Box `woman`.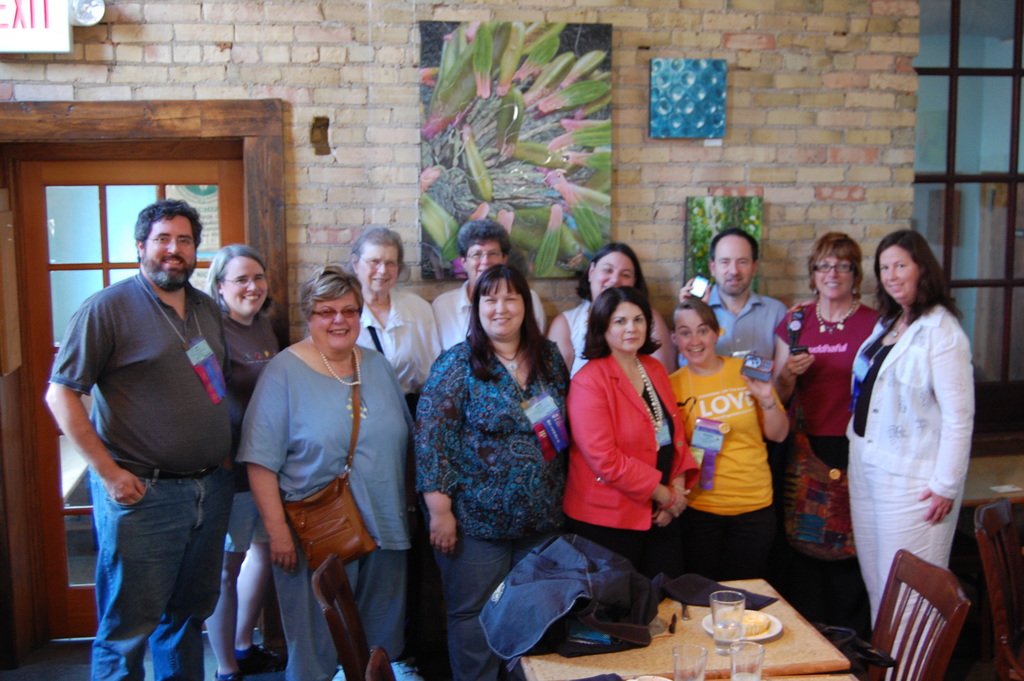
locate(842, 226, 976, 680).
